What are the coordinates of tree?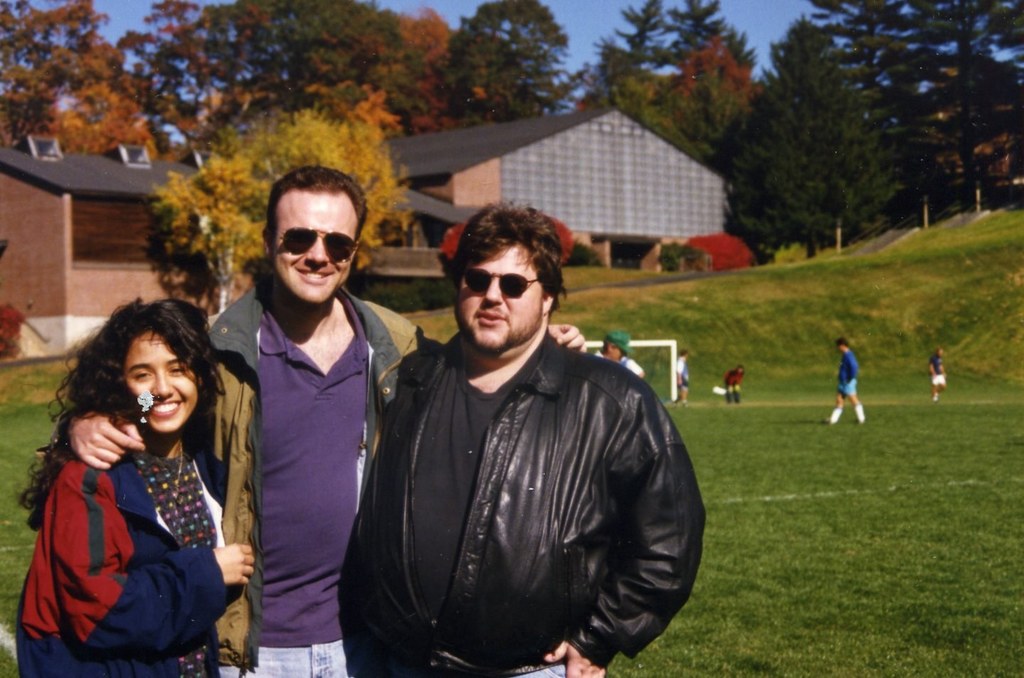
[737,9,906,254].
